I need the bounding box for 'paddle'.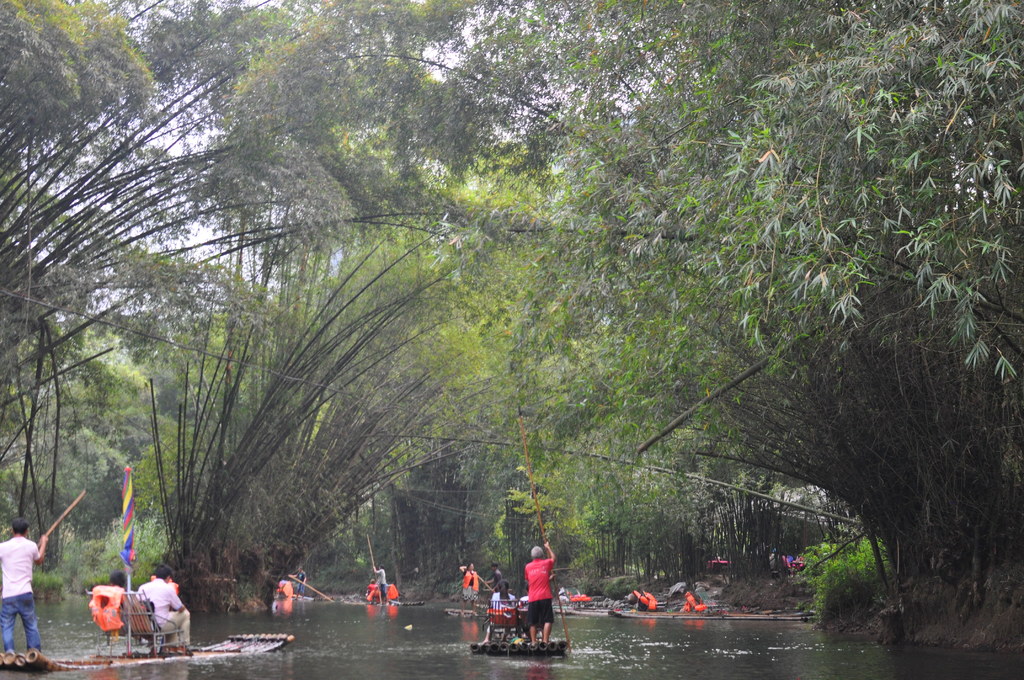
Here it is: [left=45, top=482, right=93, bottom=535].
